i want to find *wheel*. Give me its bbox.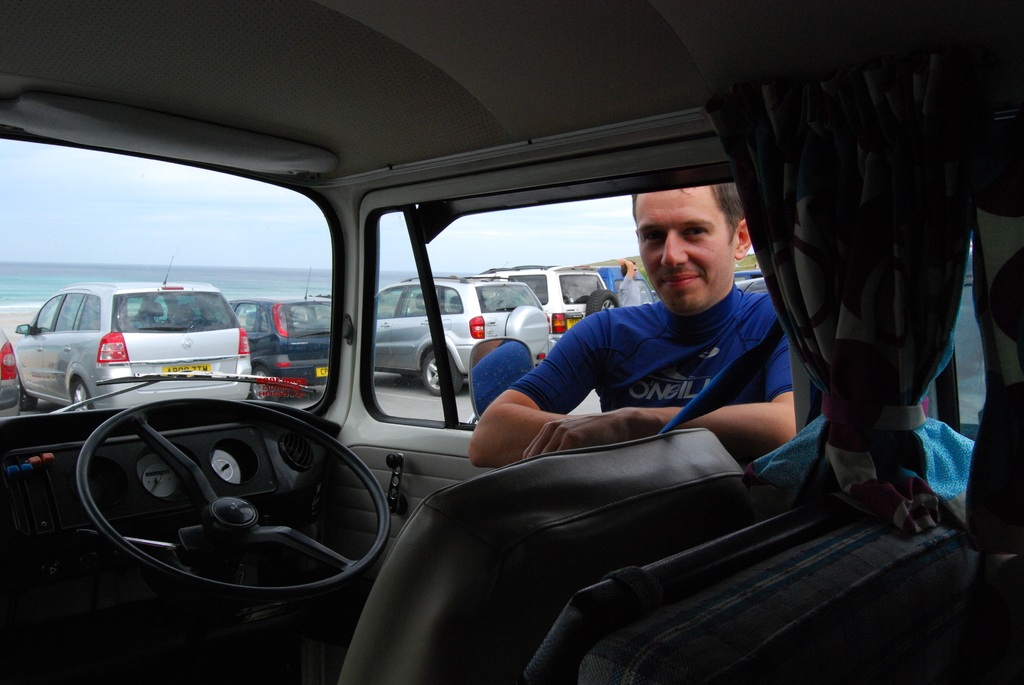
x1=251 y1=368 x2=269 y2=393.
